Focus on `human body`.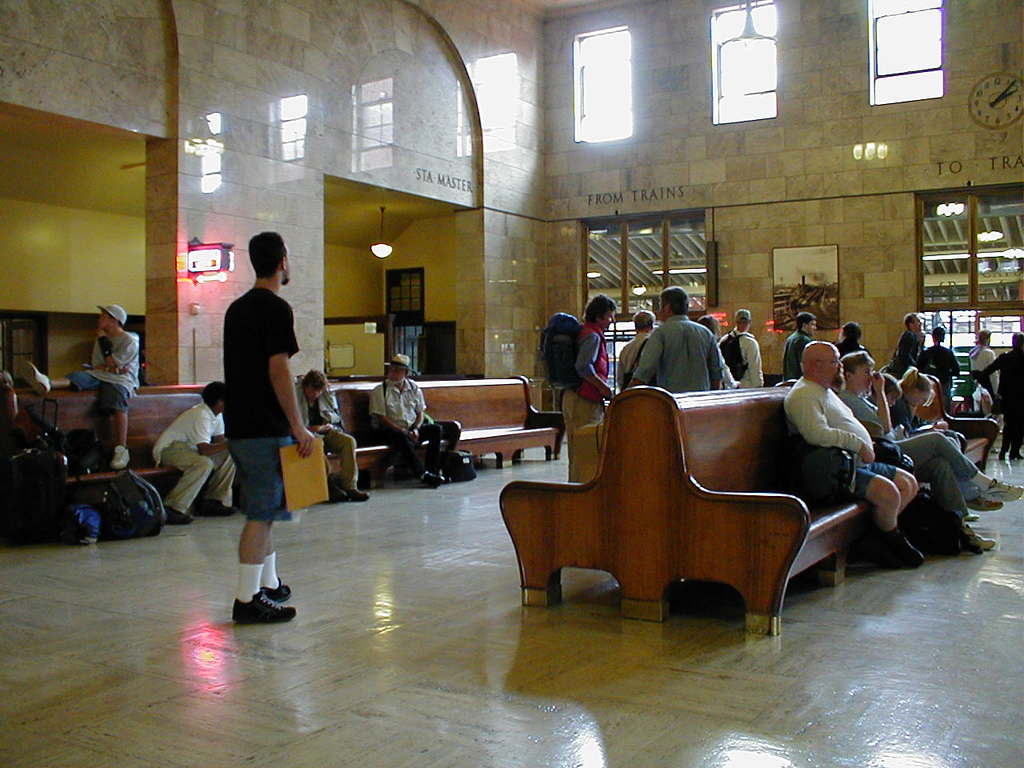
Focused at [21, 302, 143, 474].
